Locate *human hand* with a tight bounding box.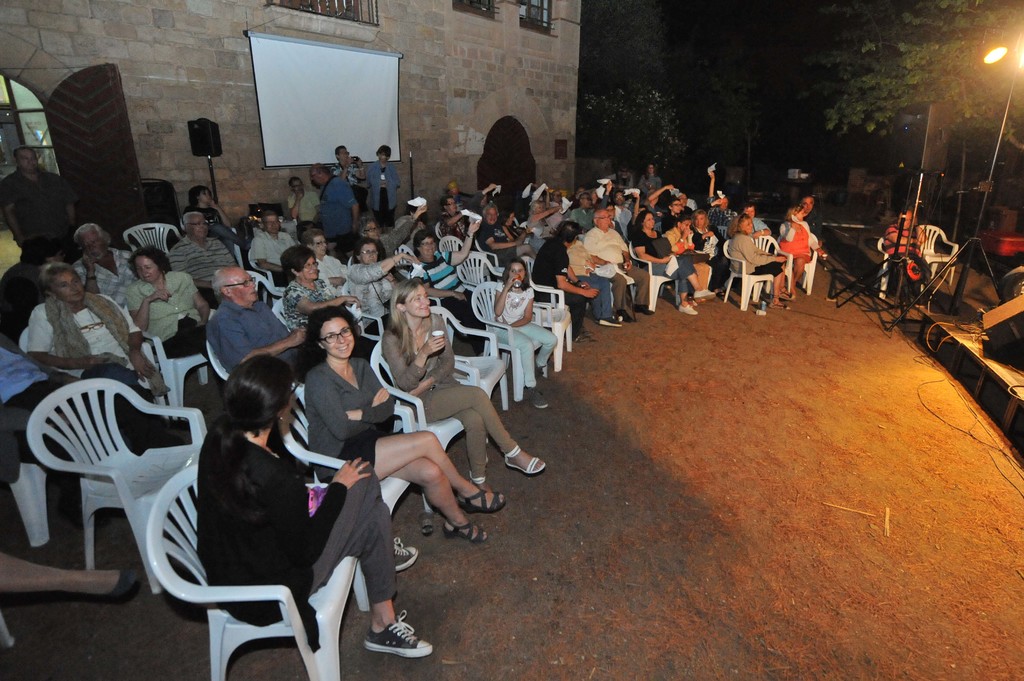
x1=623 y1=263 x2=634 y2=275.
